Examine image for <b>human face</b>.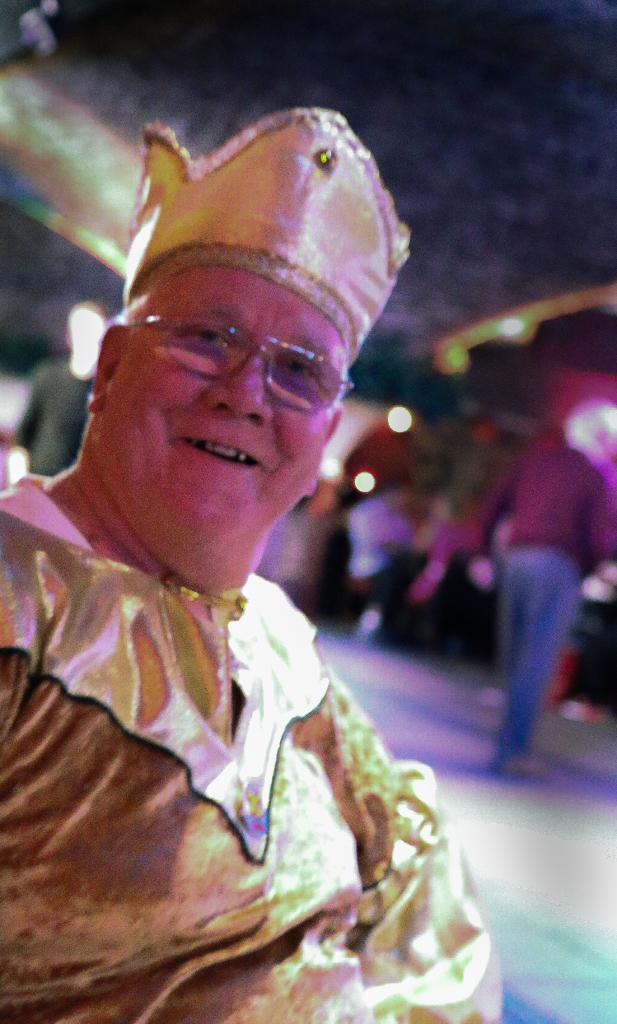
Examination result: select_region(108, 282, 351, 522).
